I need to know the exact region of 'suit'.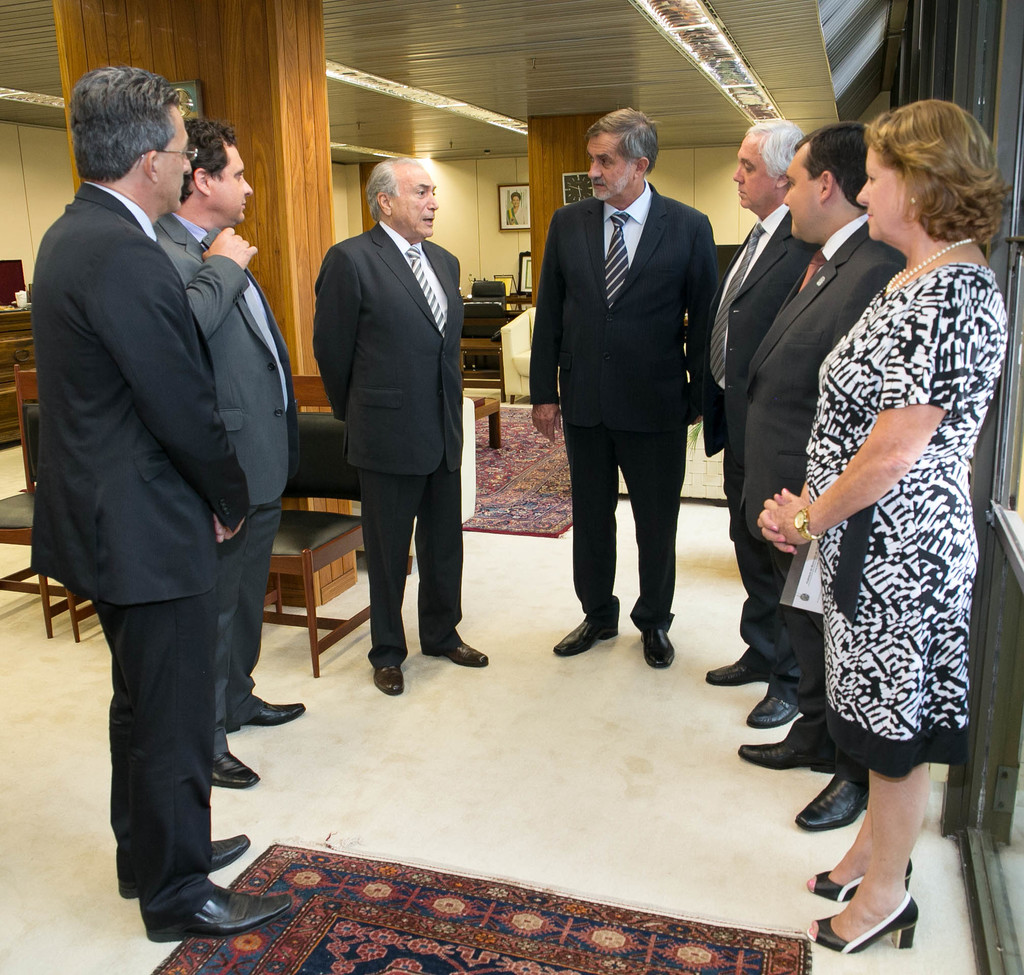
Region: (x1=703, y1=204, x2=818, y2=707).
